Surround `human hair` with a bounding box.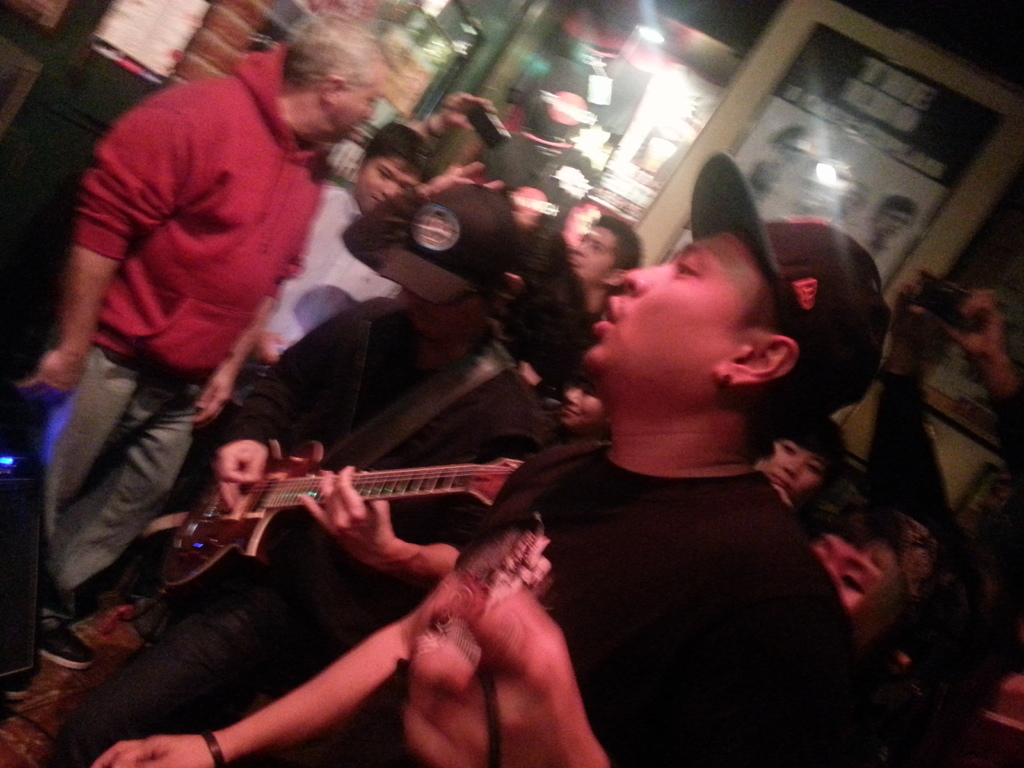
358, 120, 430, 182.
